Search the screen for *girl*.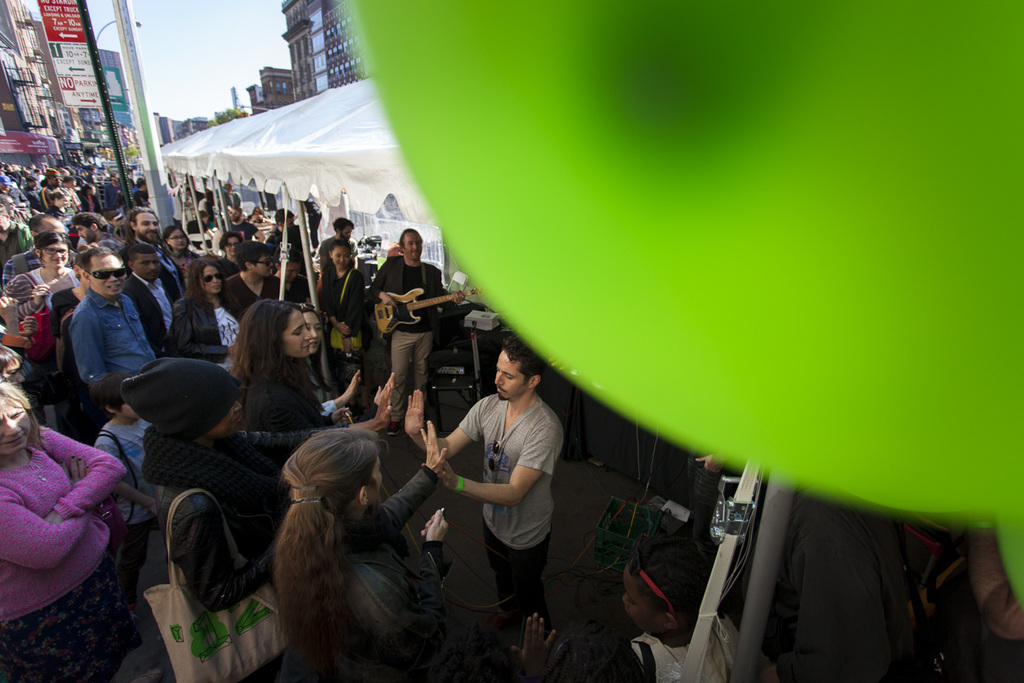
Found at box(230, 295, 396, 428).
